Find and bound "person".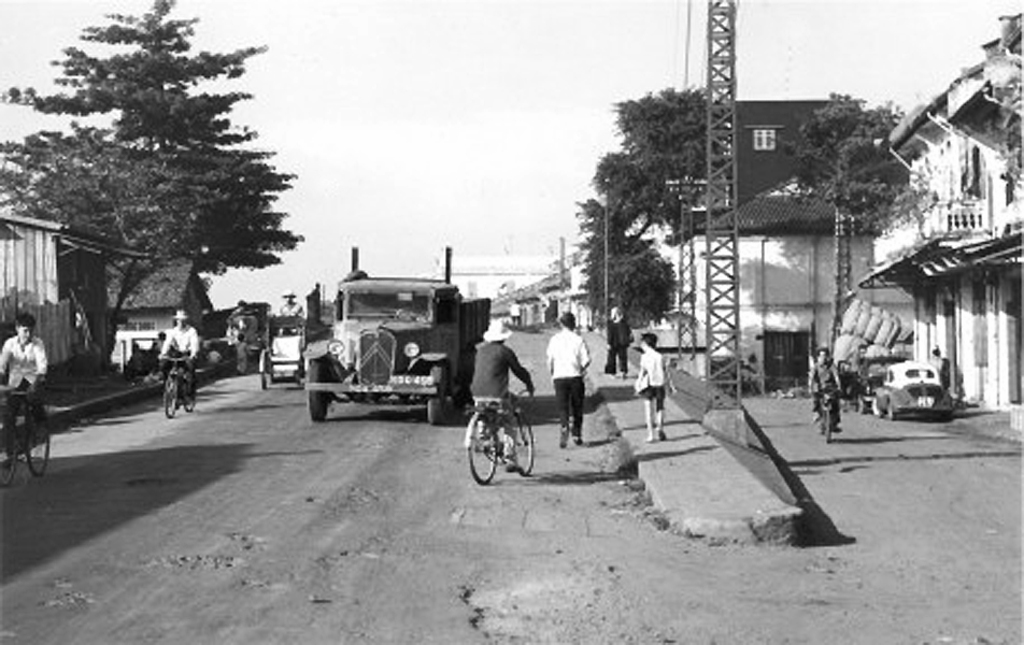
Bound: detection(806, 346, 844, 433).
